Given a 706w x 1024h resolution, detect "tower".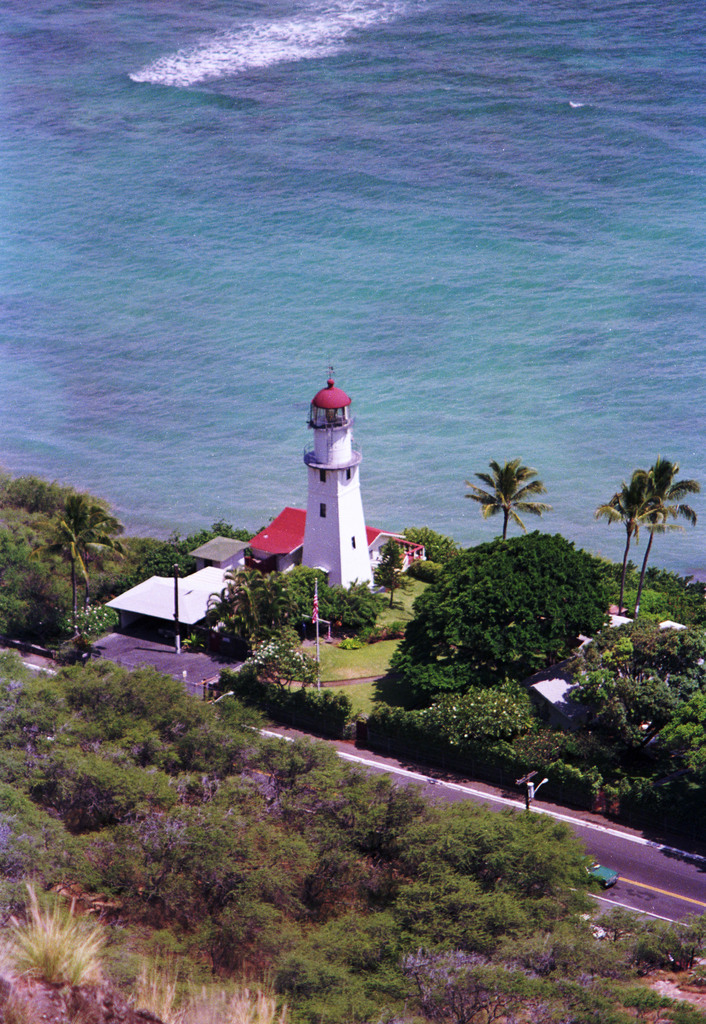
285/389/378/572.
